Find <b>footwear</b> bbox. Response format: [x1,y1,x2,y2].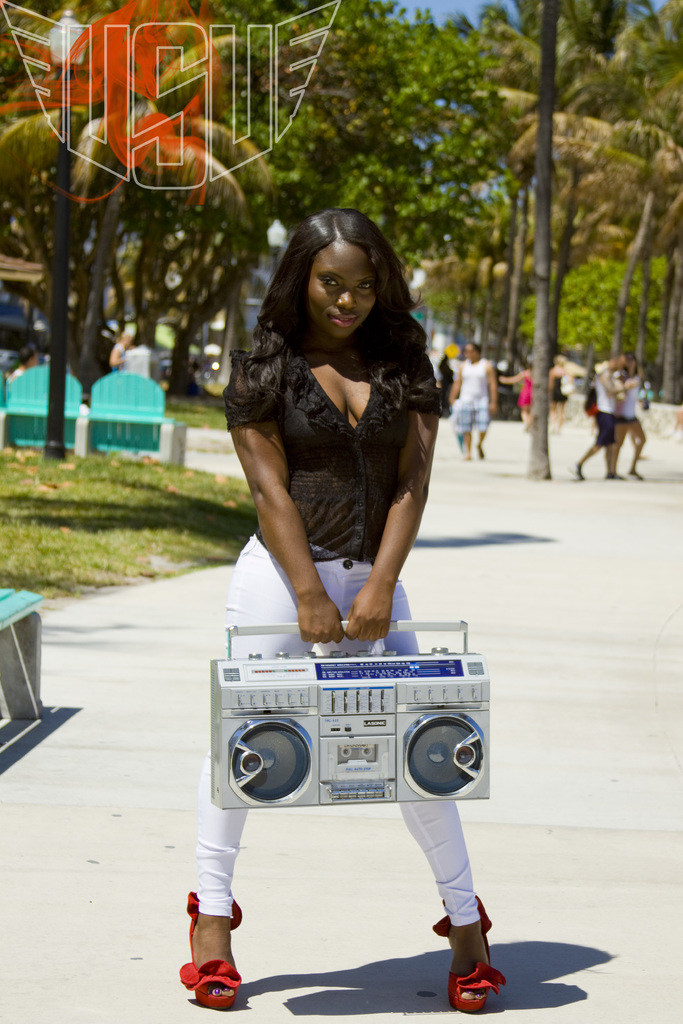
[431,897,506,1016].
